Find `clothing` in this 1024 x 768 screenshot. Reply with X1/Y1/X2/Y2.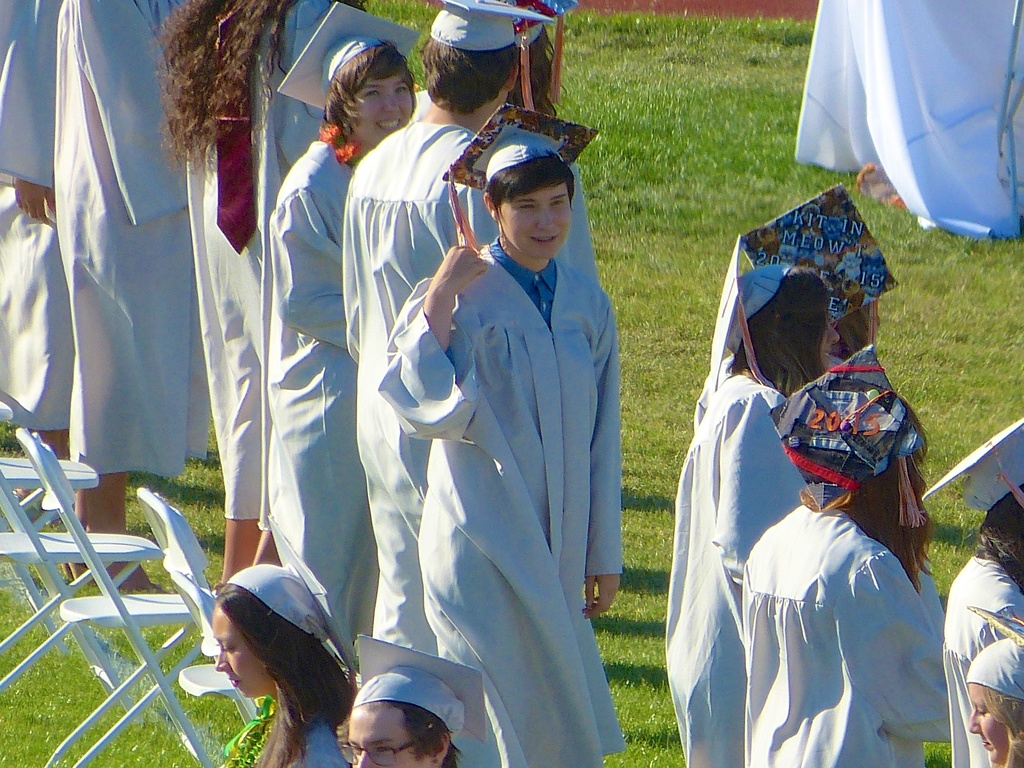
732/490/966/764.
